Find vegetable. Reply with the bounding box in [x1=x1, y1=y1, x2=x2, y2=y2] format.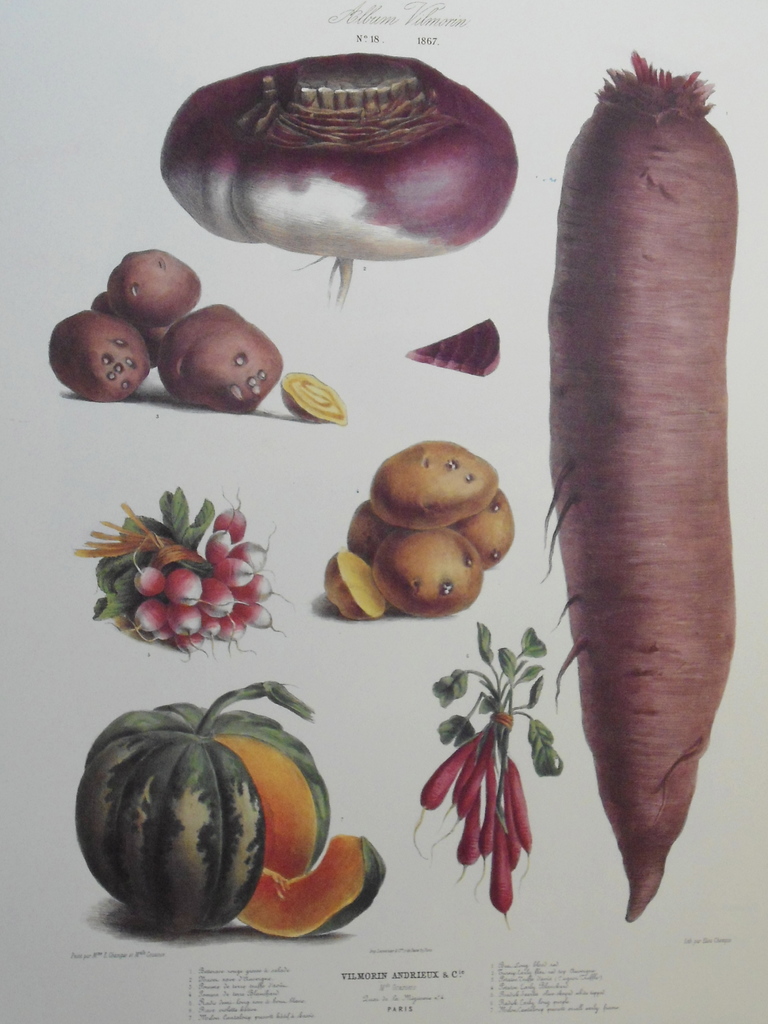
[x1=409, y1=318, x2=502, y2=378].
